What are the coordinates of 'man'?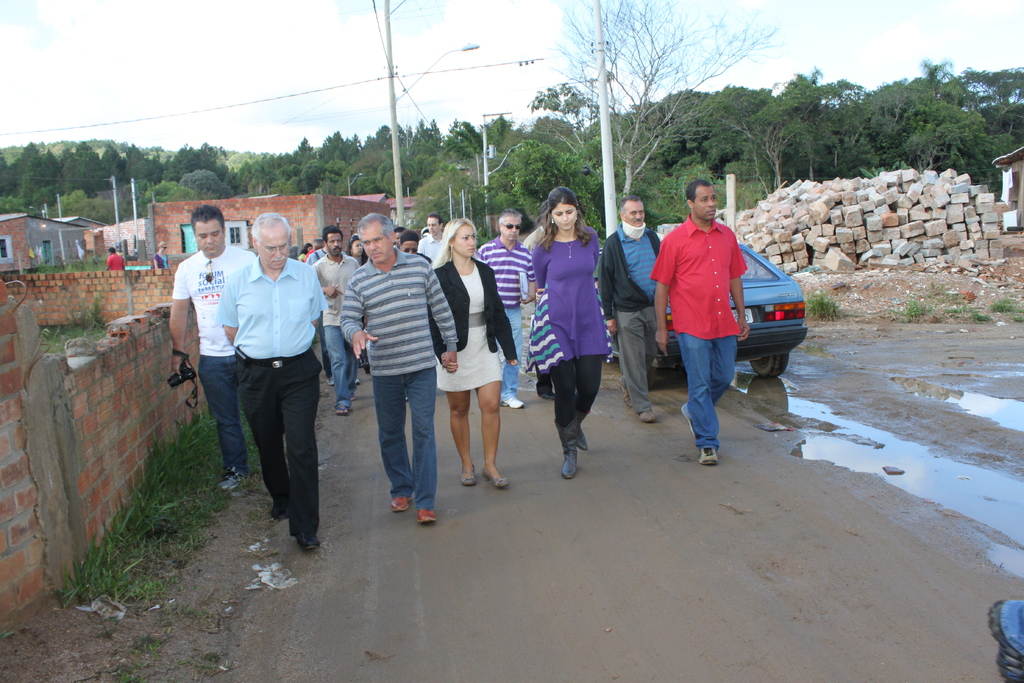
(left=303, top=239, right=321, bottom=261).
